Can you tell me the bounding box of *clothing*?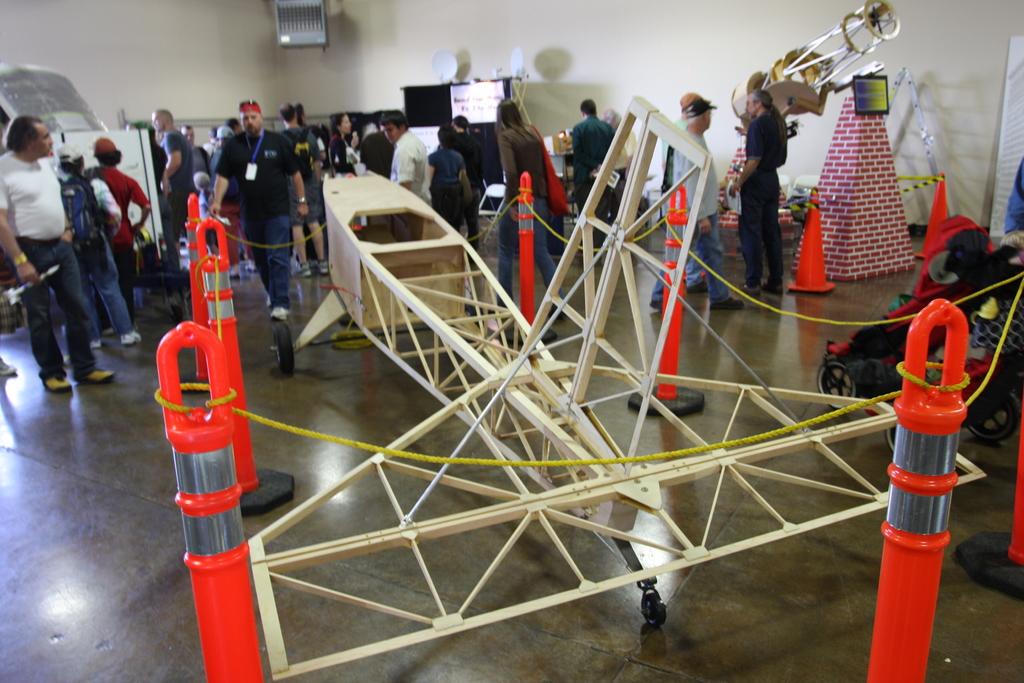
bbox=[164, 133, 193, 256].
